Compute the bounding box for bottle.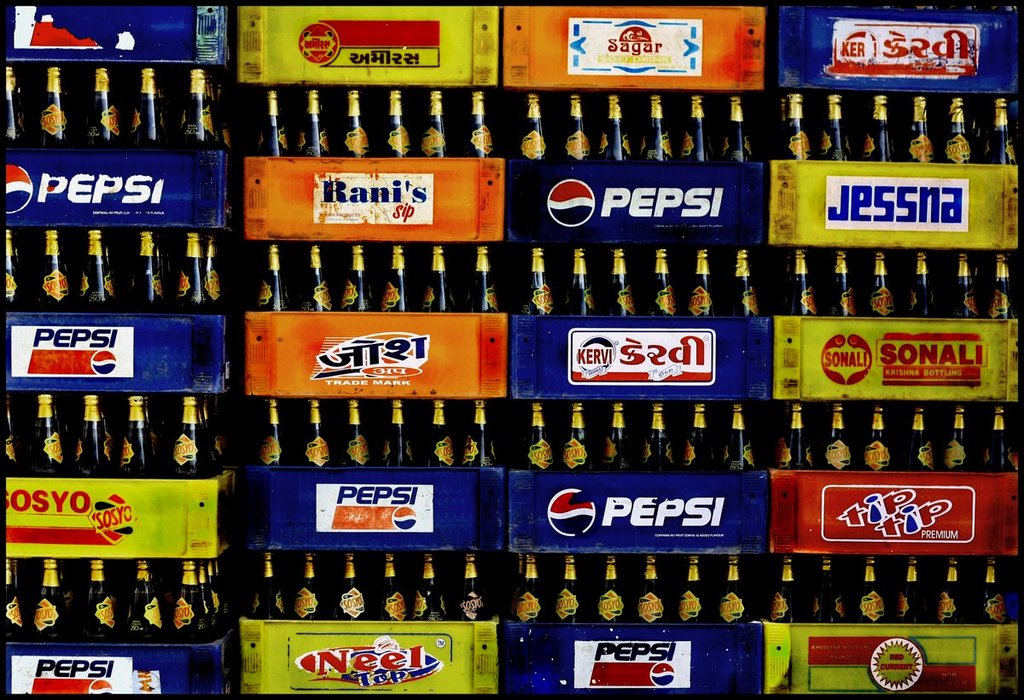
box=[636, 553, 666, 625].
